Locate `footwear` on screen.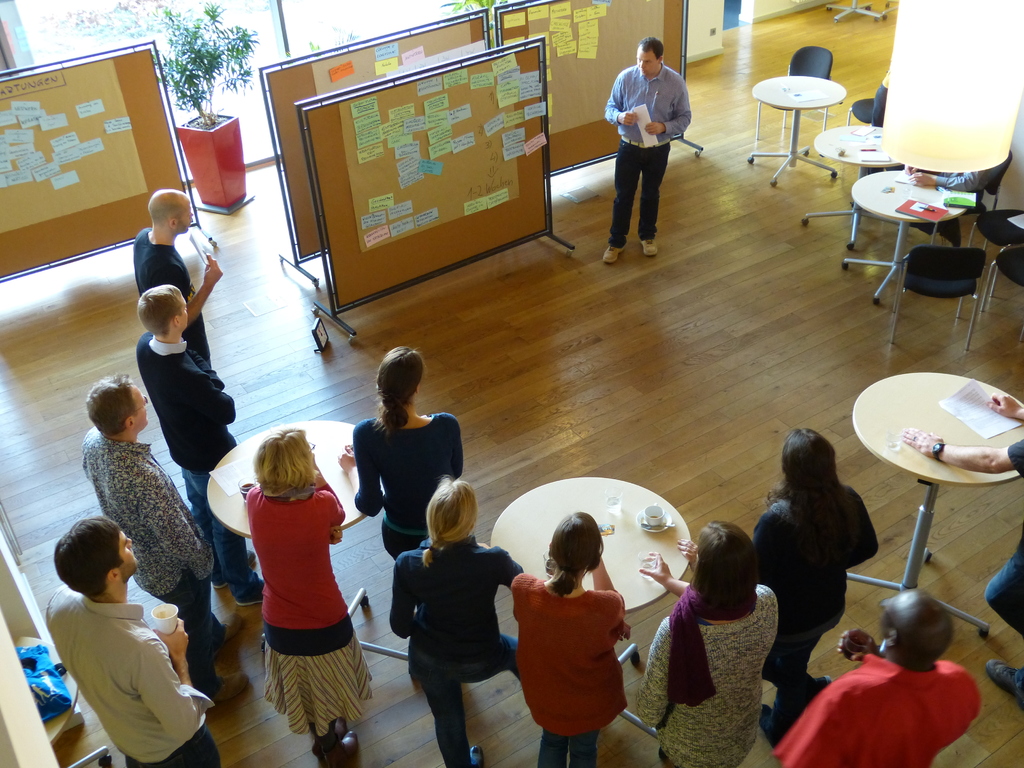
On screen at crop(984, 659, 1023, 703).
